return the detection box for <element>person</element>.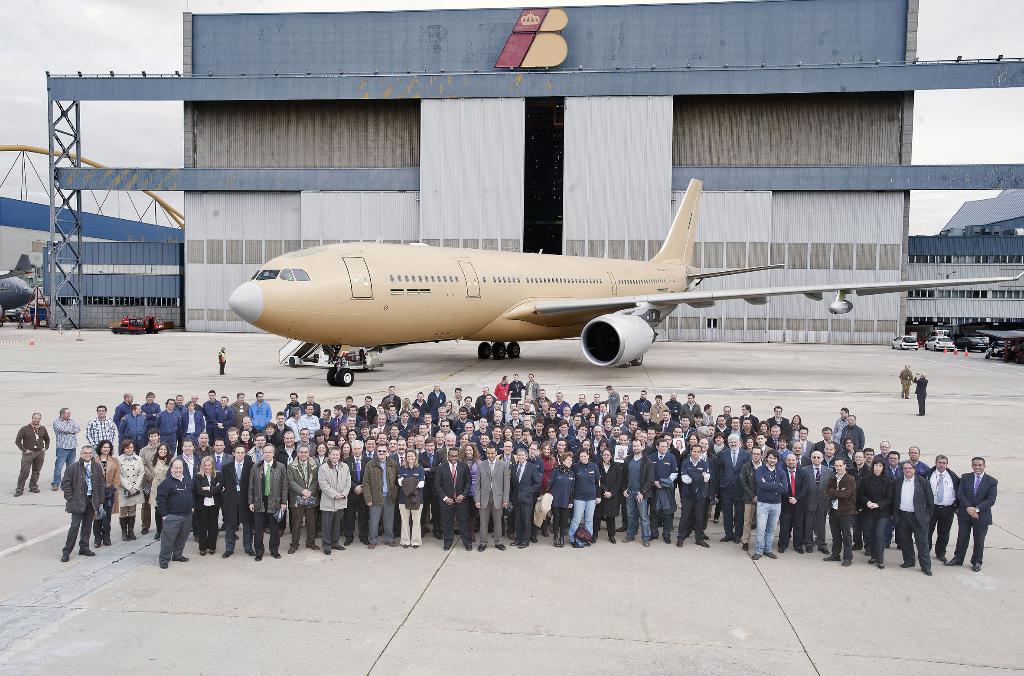
bbox(296, 430, 314, 446).
